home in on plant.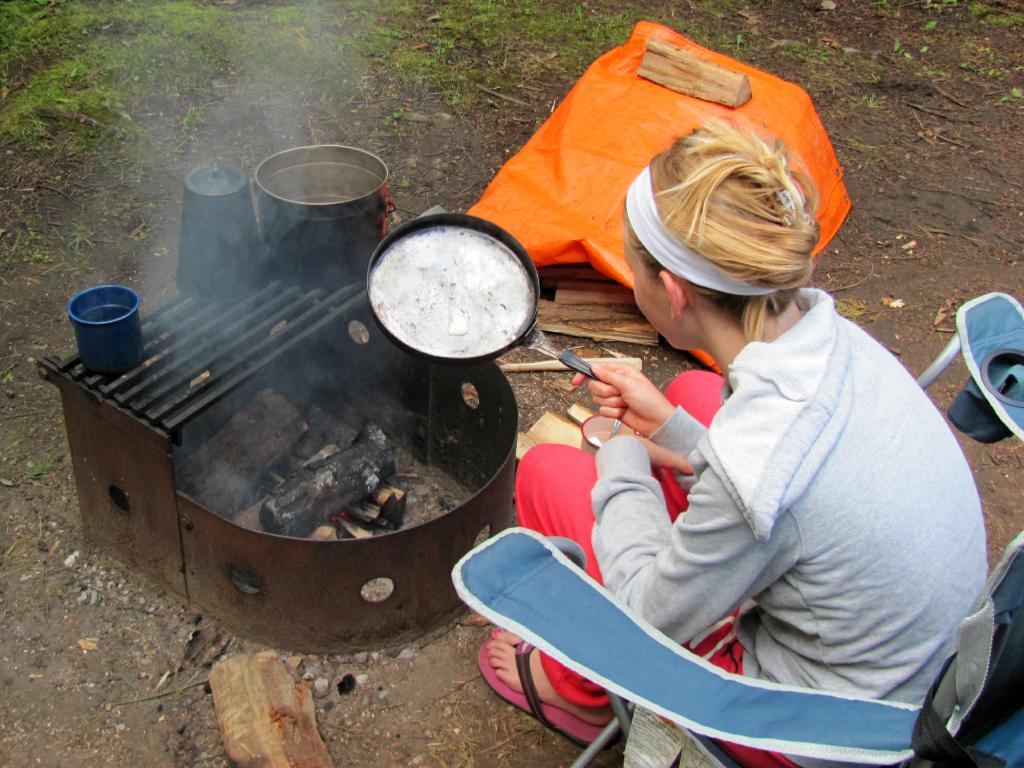
Homed in at 72,225,103,250.
